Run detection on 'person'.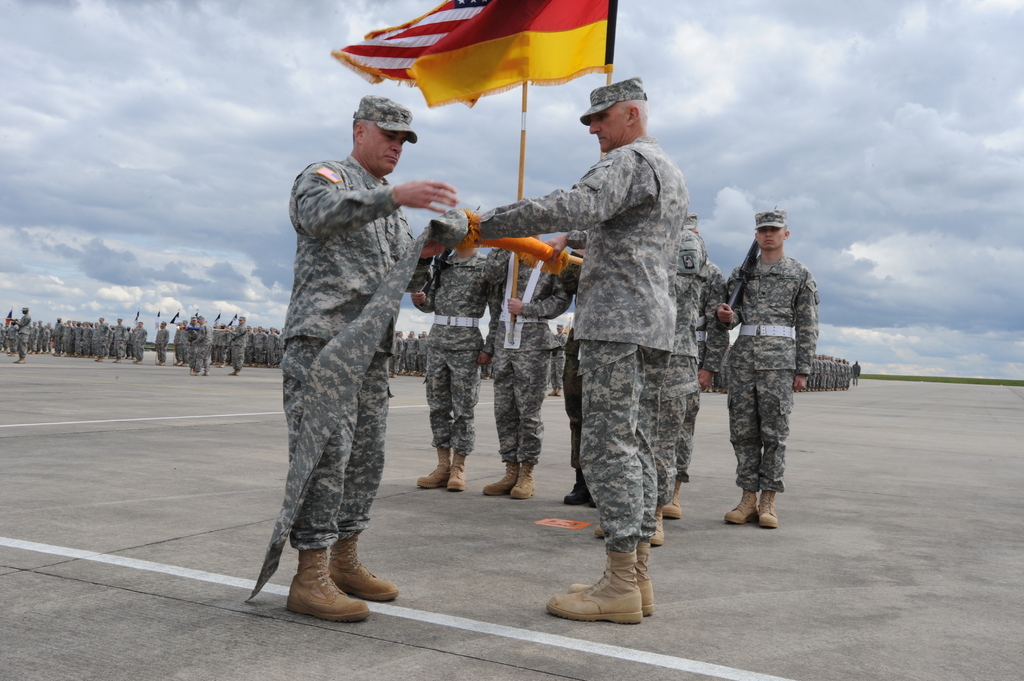
Result: {"left": 545, "top": 324, "right": 568, "bottom": 397}.
